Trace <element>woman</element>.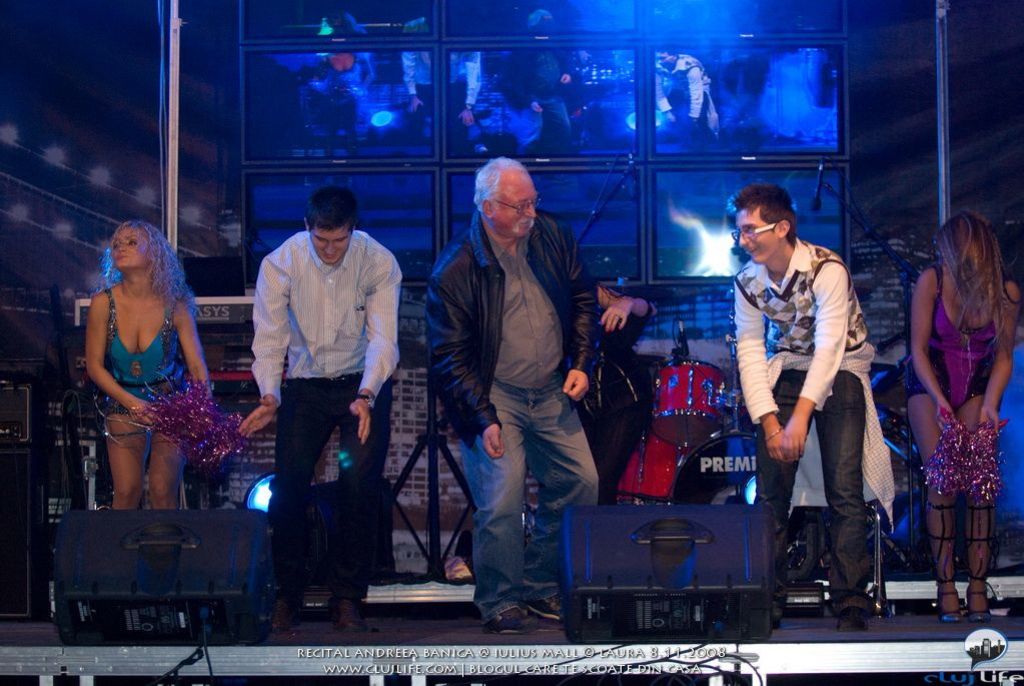
Traced to 908 209 1021 625.
